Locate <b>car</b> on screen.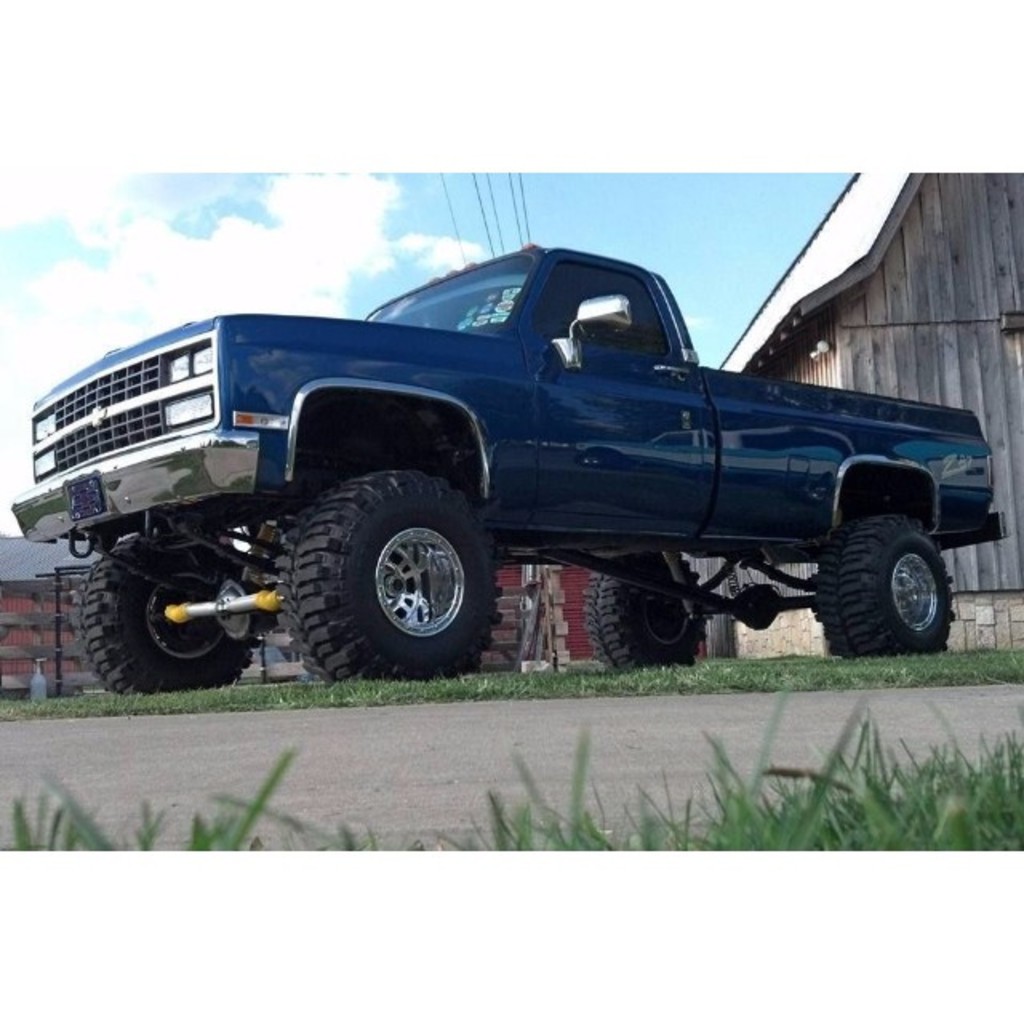
On screen at 0:222:1003:674.
